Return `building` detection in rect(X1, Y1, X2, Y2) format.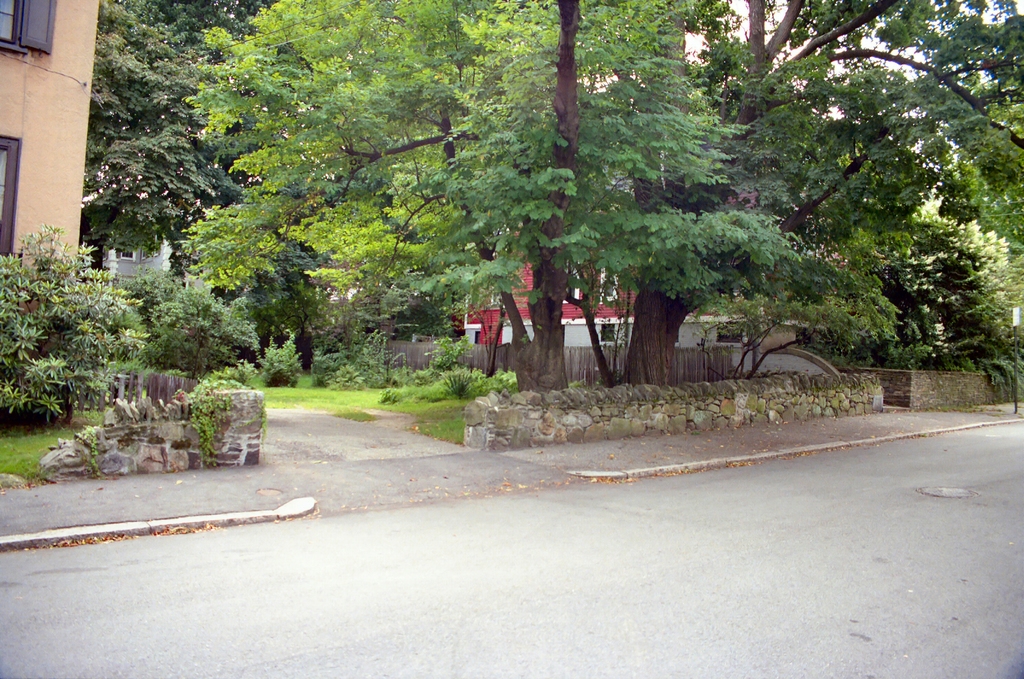
rect(0, 0, 102, 321).
